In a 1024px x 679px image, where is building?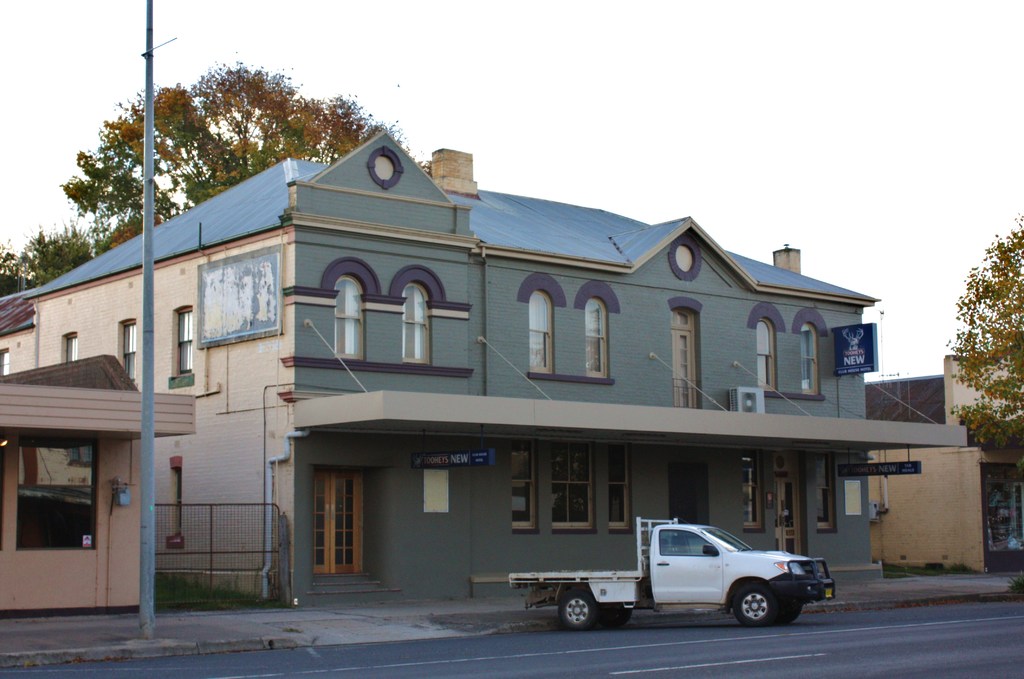
[left=0, top=352, right=198, bottom=614].
